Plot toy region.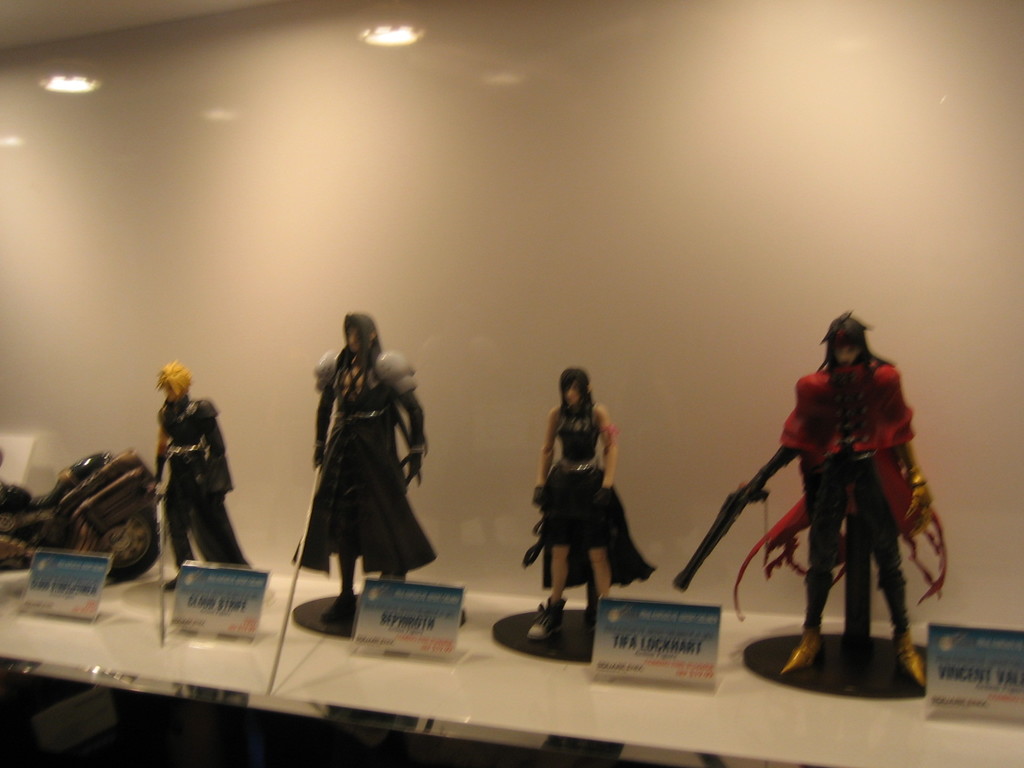
Plotted at (303, 312, 459, 607).
